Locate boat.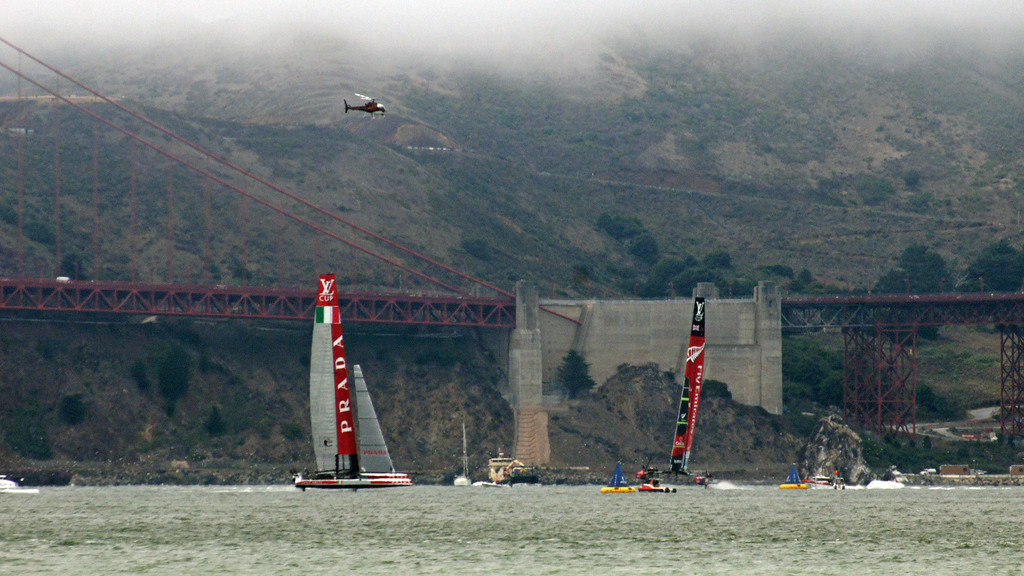
Bounding box: pyautogui.locateOnScreen(0, 474, 38, 491).
